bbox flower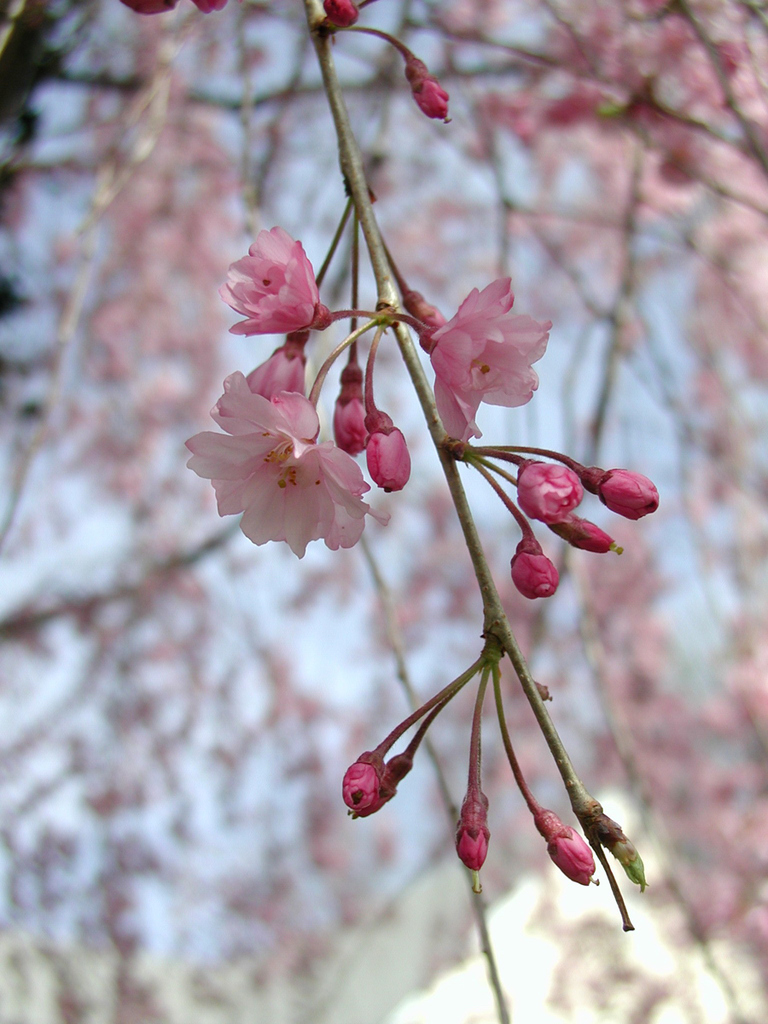
<bbox>410, 78, 450, 125</bbox>
